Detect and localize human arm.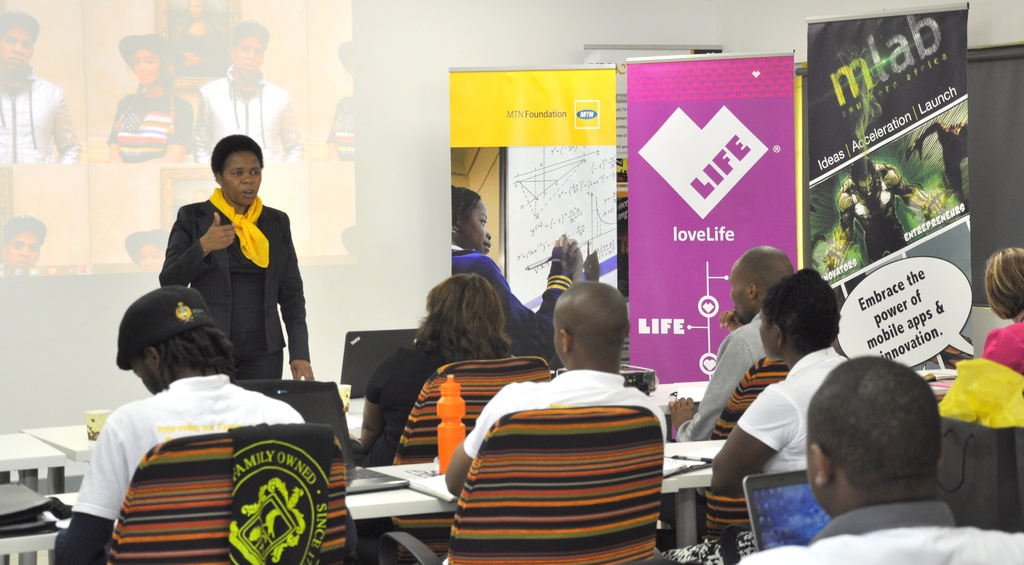
Localized at [724,409,785,507].
